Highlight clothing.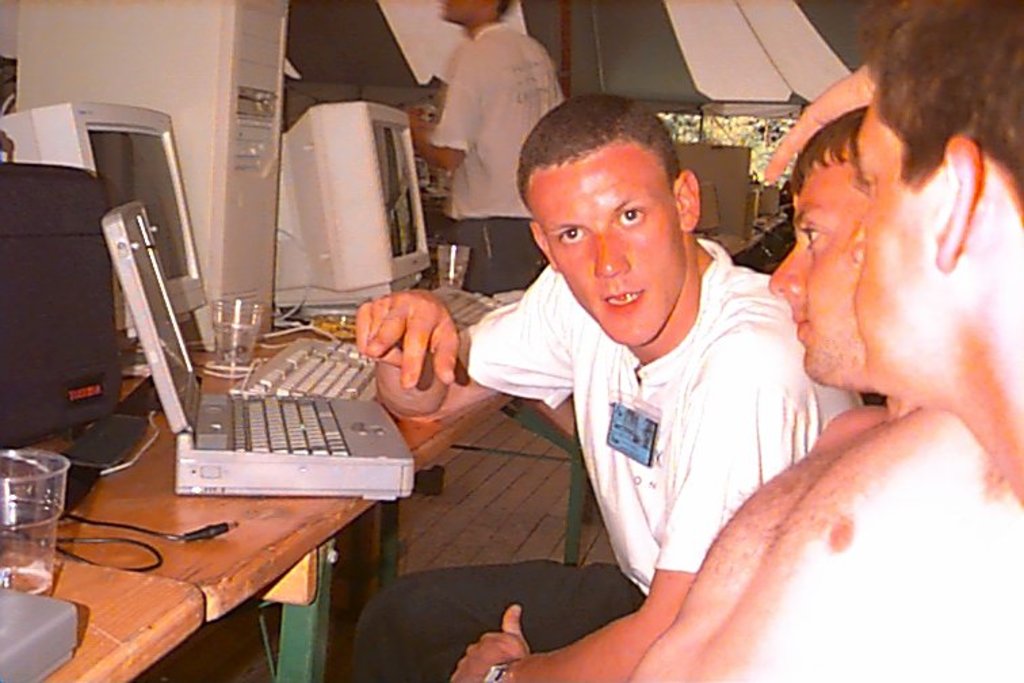
Highlighted region: bbox(428, 19, 568, 295).
